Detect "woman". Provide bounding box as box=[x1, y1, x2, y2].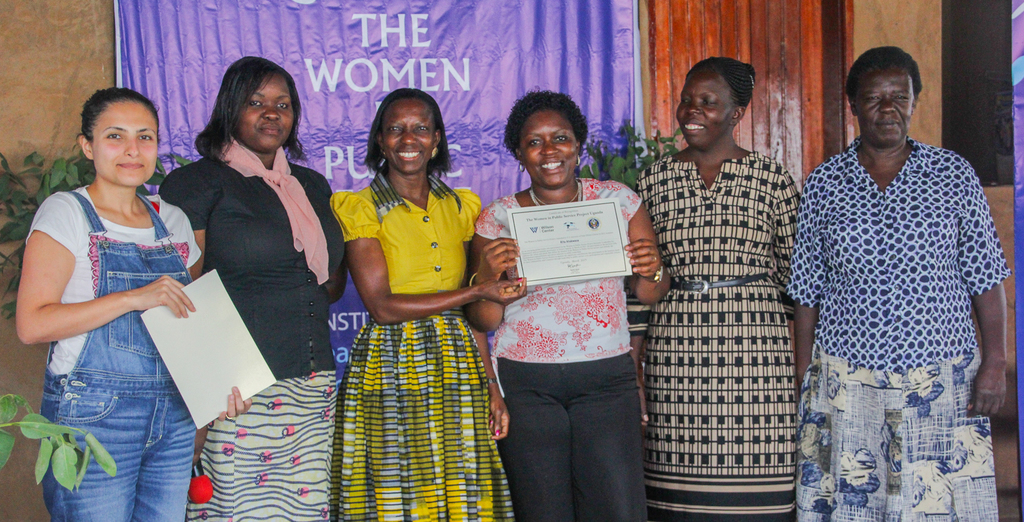
box=[12, 88, 255, 521].
